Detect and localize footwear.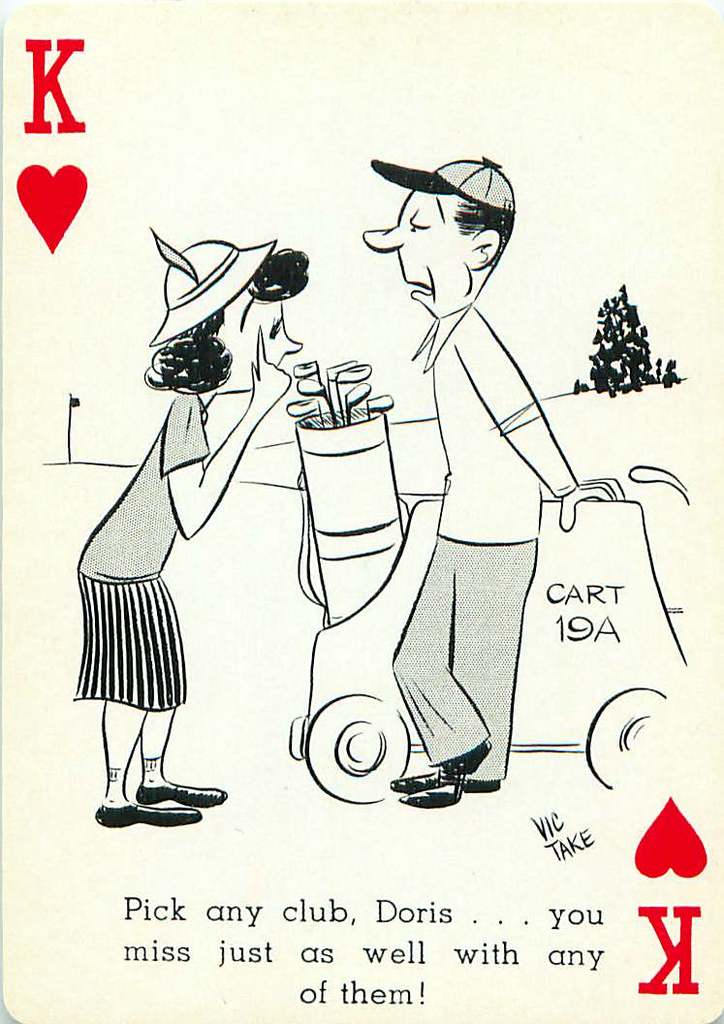
Localized at region(390, 740, 490, 793).
